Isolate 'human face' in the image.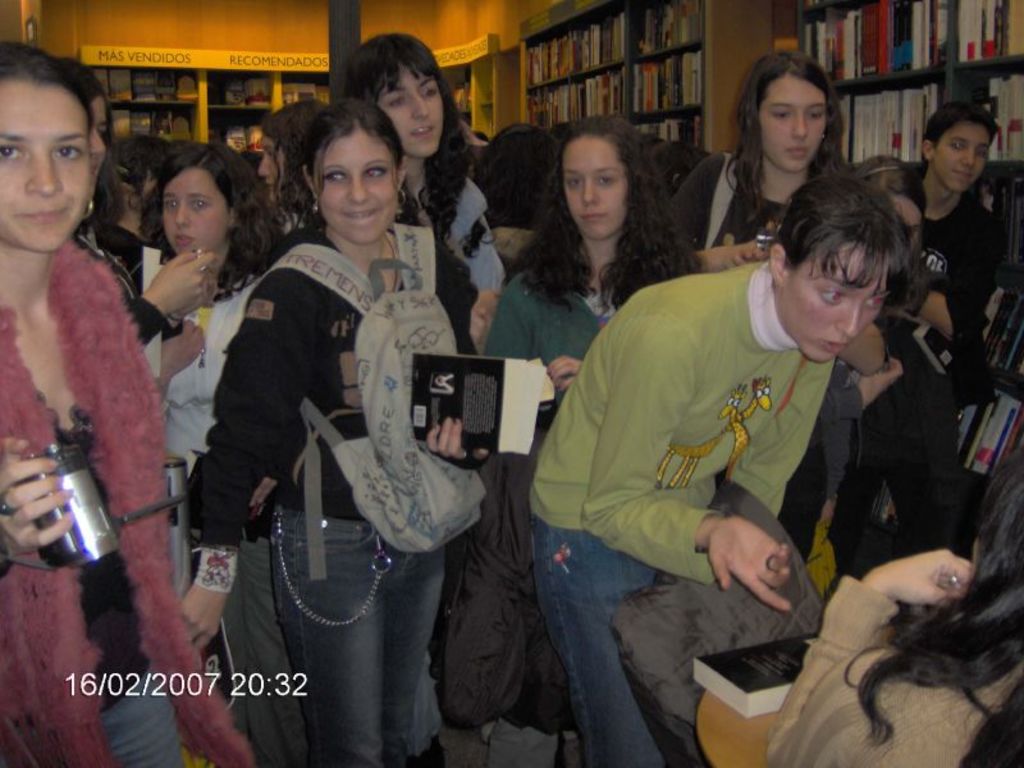
Isolated region: {"x1": 890, "y1": 195, "x2": 924, "y2": 238}.
